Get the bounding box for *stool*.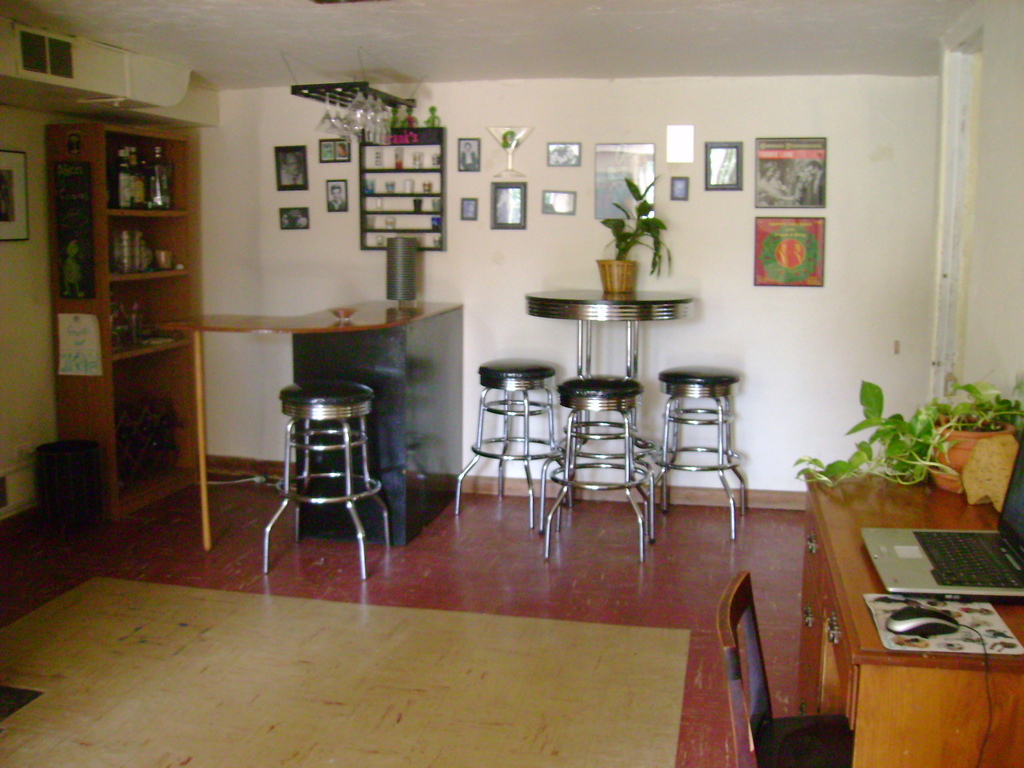
(left=542, top=375, right=655, bottom=559).
